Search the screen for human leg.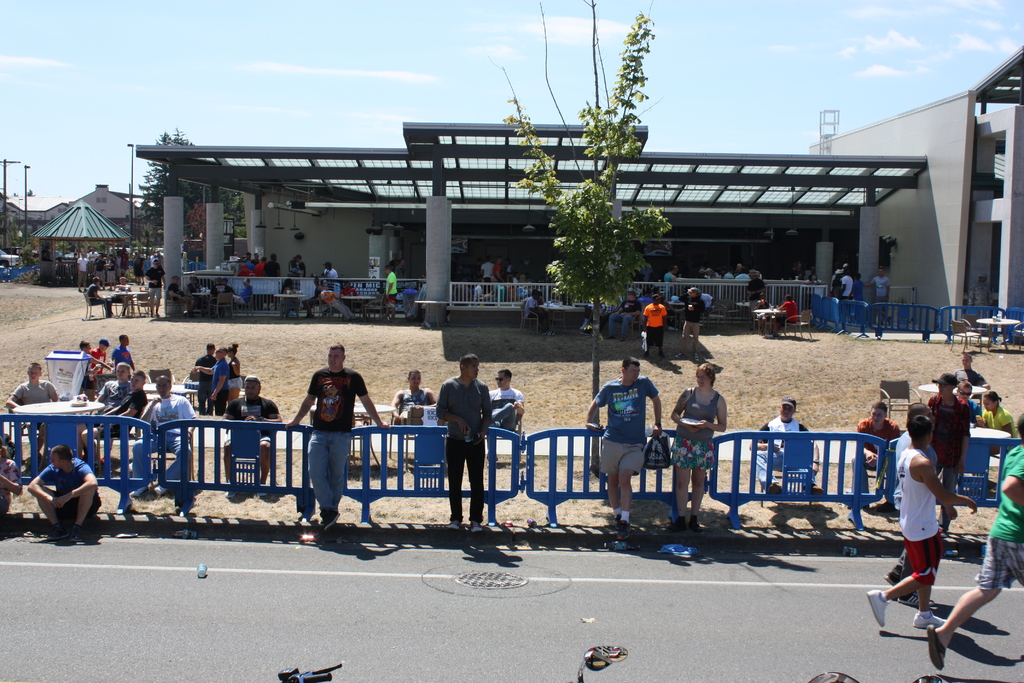
Found at 617 470 632 536.
